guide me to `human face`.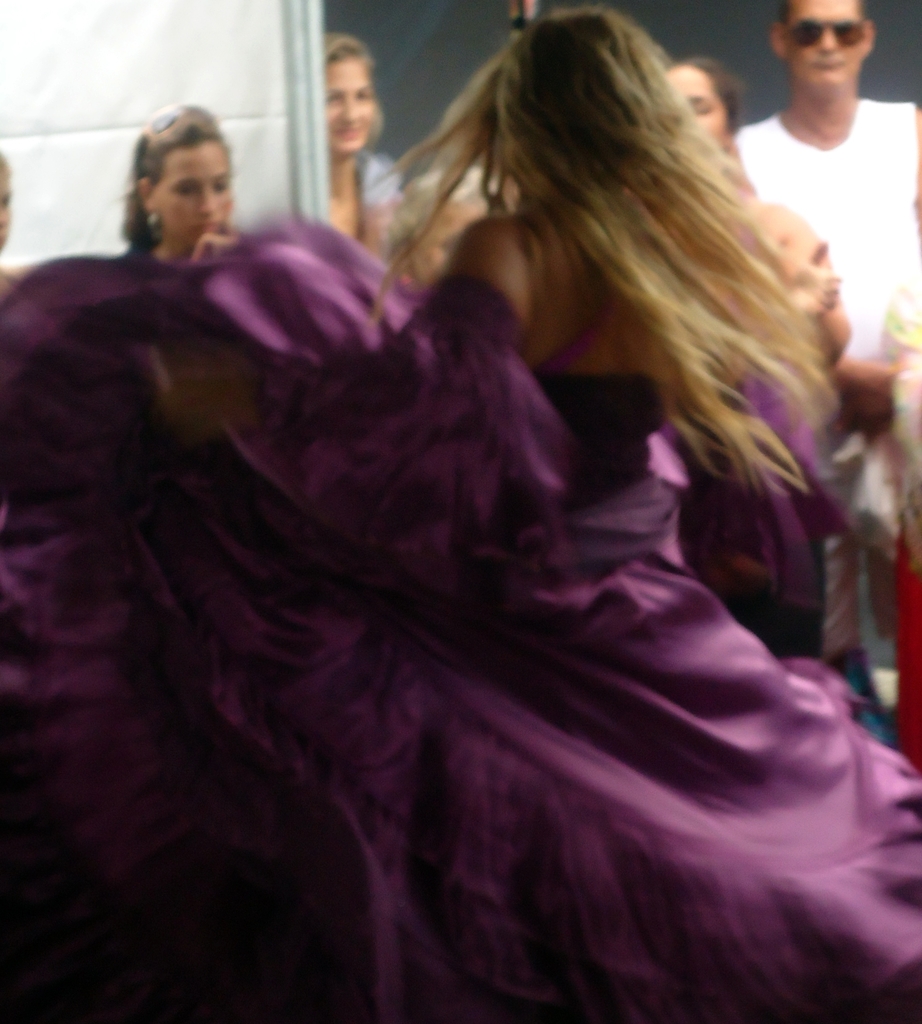
Guidance: 777:0:868:88.
